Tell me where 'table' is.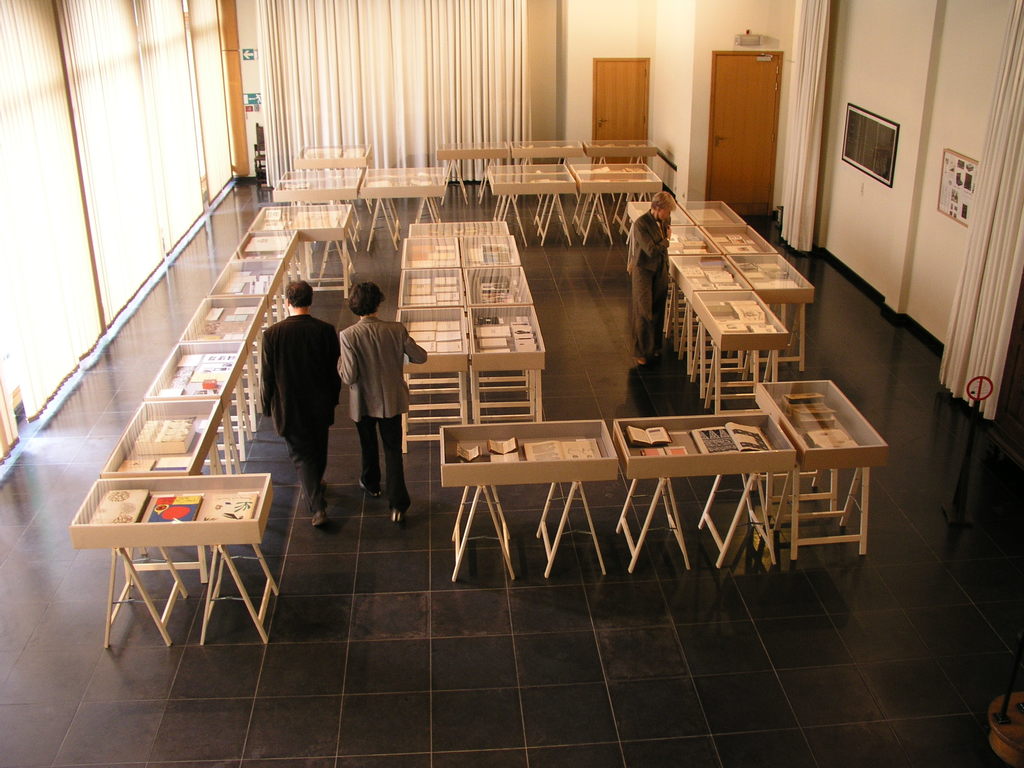
'table' is at locate(65, 454, 281, 652).
